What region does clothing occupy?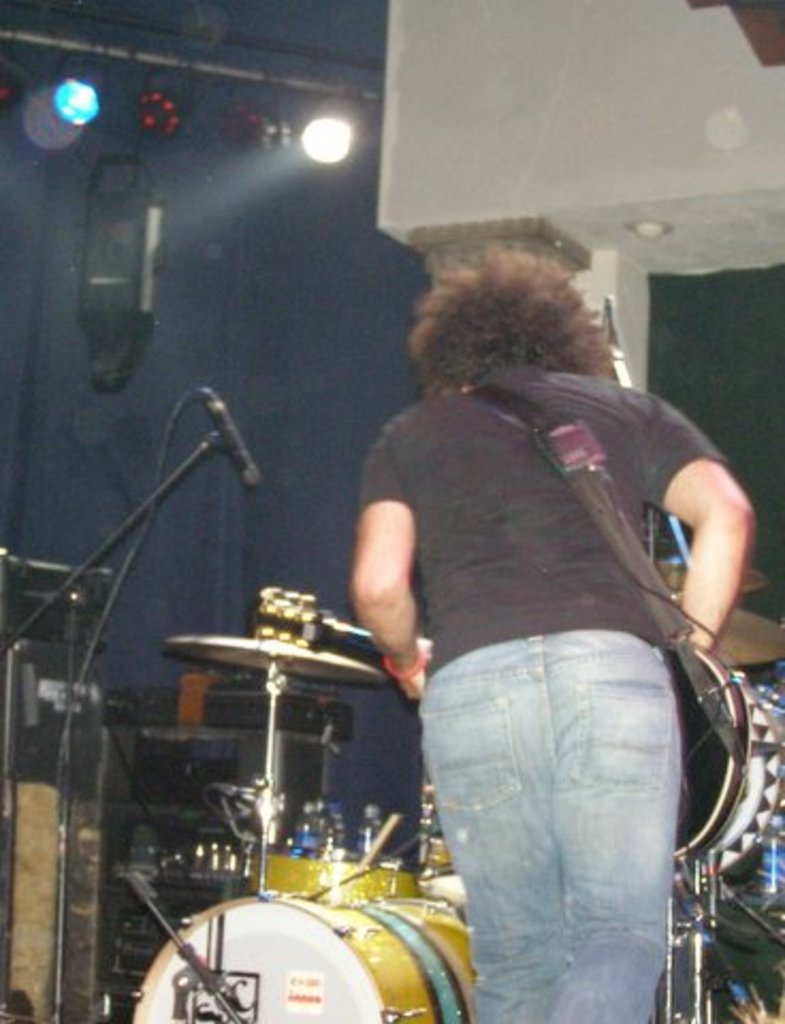
<bbox>380, 265, 732, 990</bbox>.
